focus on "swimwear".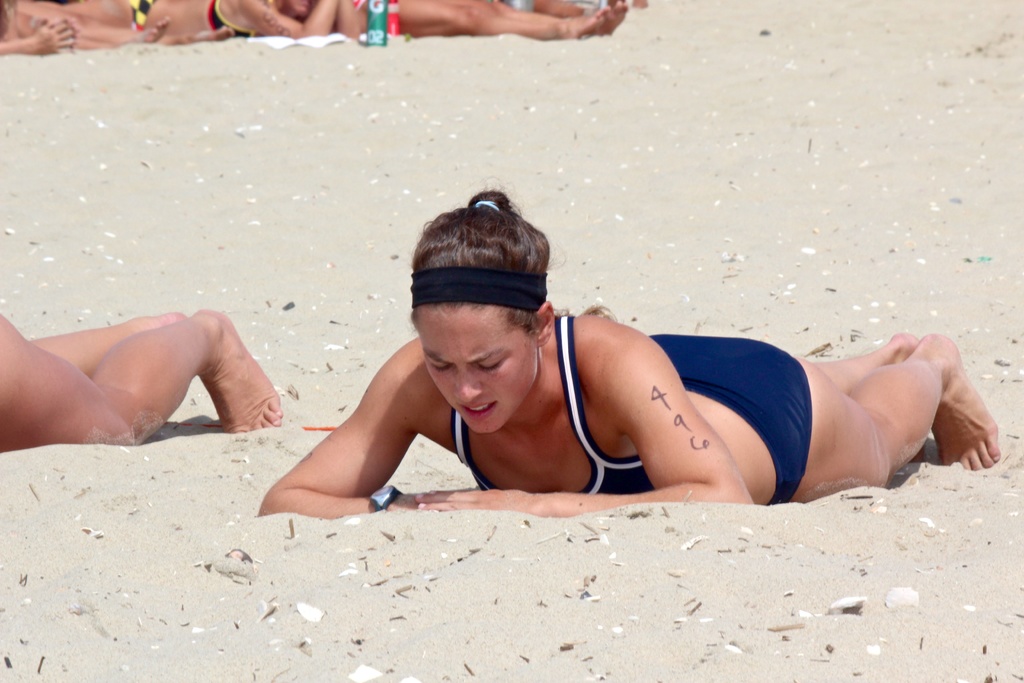
Focused at bbox=[652, 336, 816, 509].
